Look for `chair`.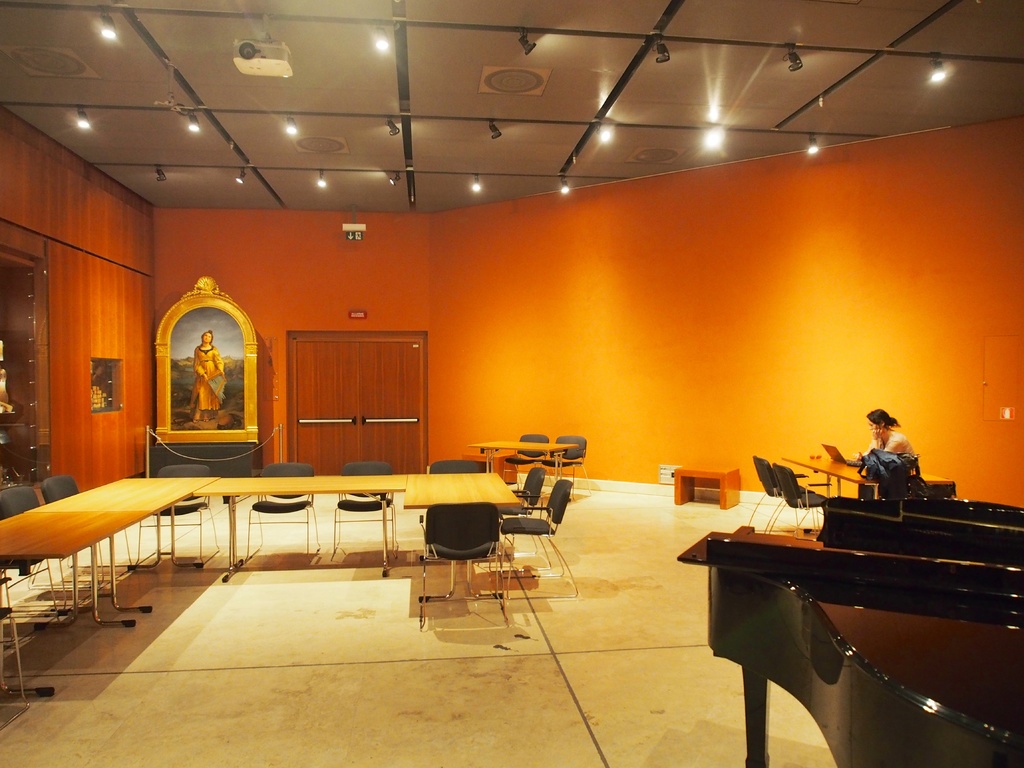
Found: <bbox>332, 461, 397, 552</bbox>.
